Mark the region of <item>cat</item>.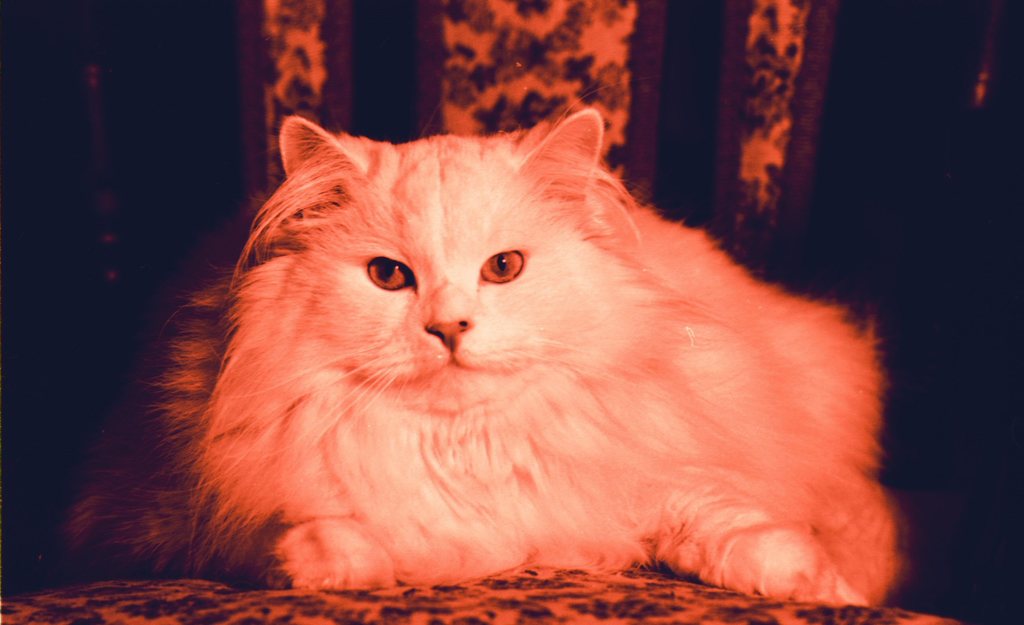
Region: <region>47, 104, 895, 616</region>.
